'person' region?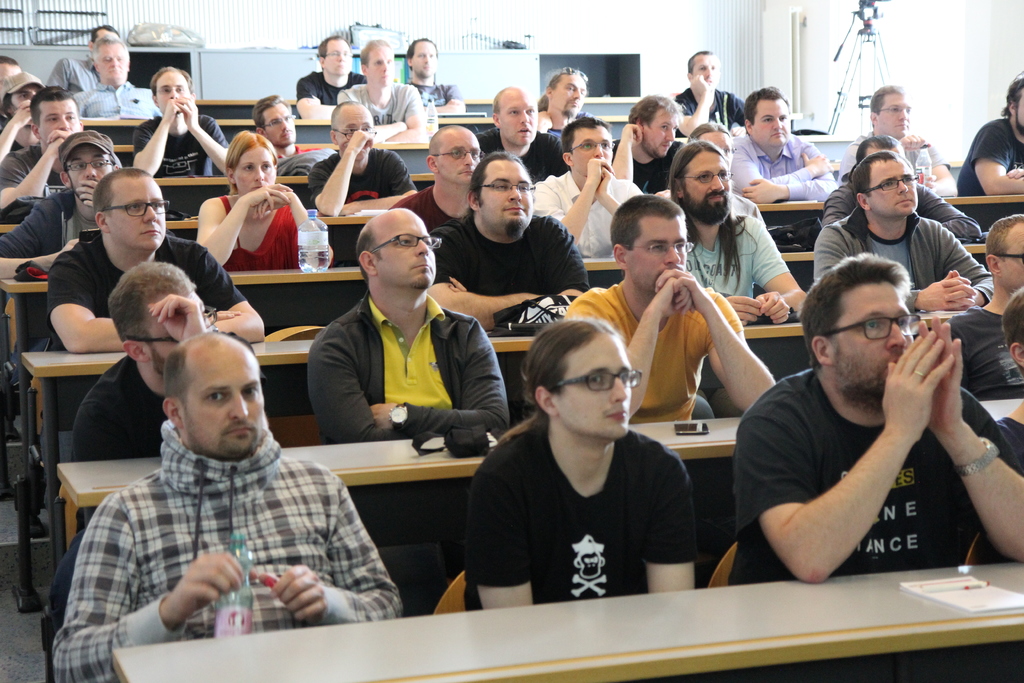
box=[335, 35, 424, 148]
